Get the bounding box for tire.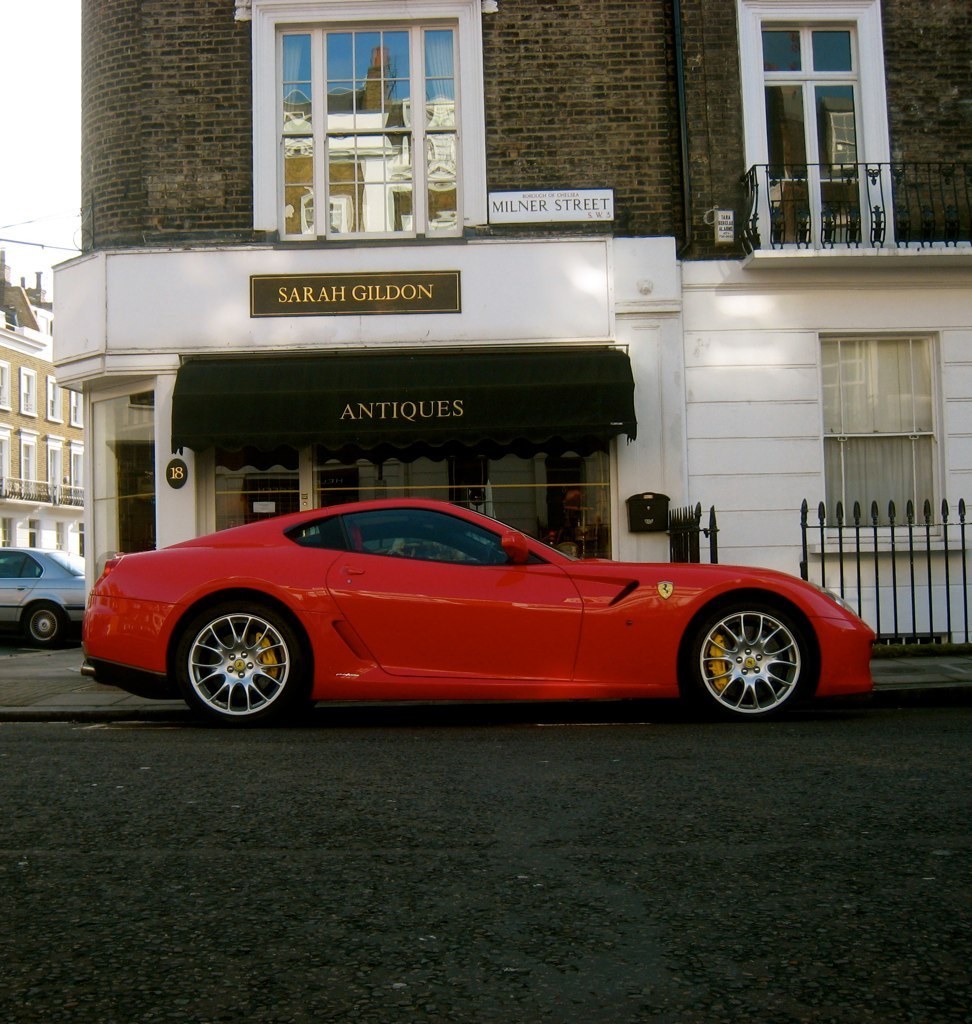
[x1=174, y1=596, x2=312, y2=726].
